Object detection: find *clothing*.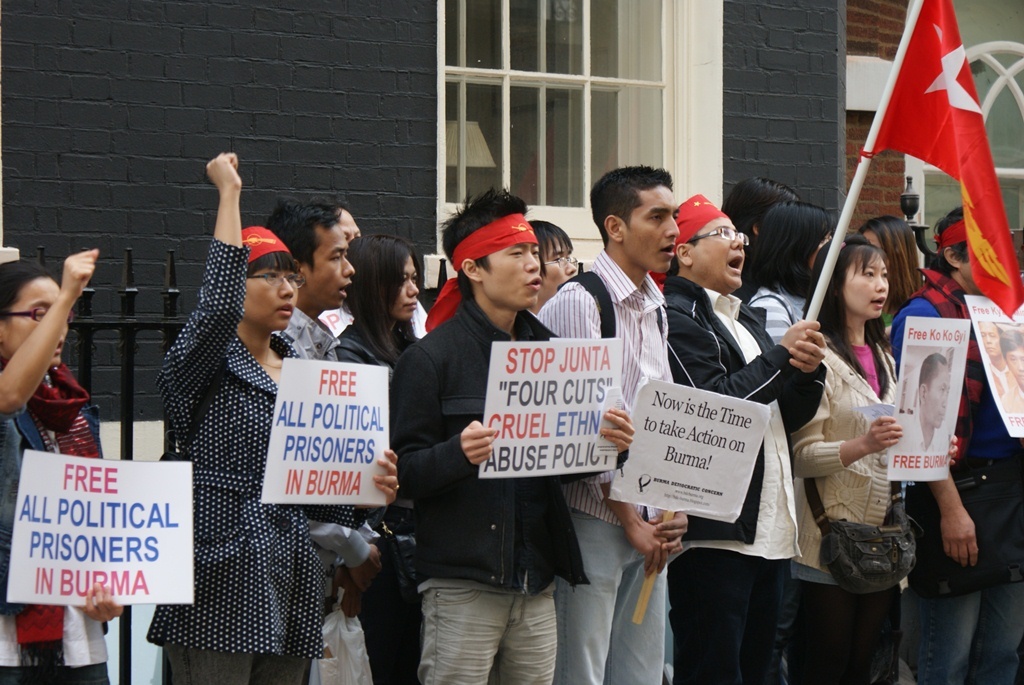
bbox=(790, 332, 919, 682).
